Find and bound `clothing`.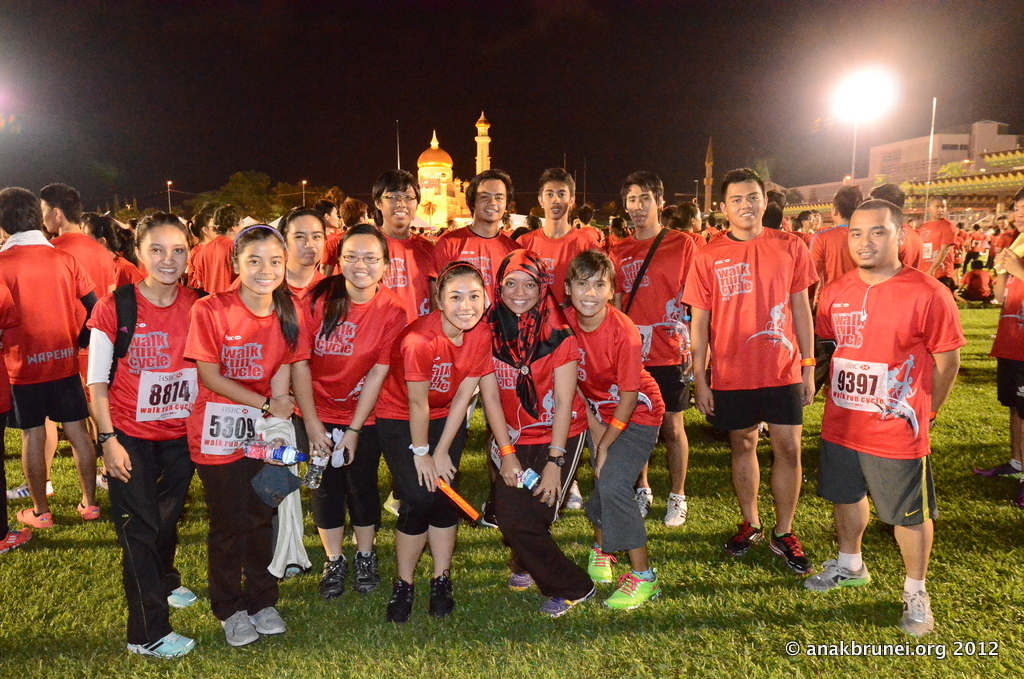
Bound: 377,227,438,315.
